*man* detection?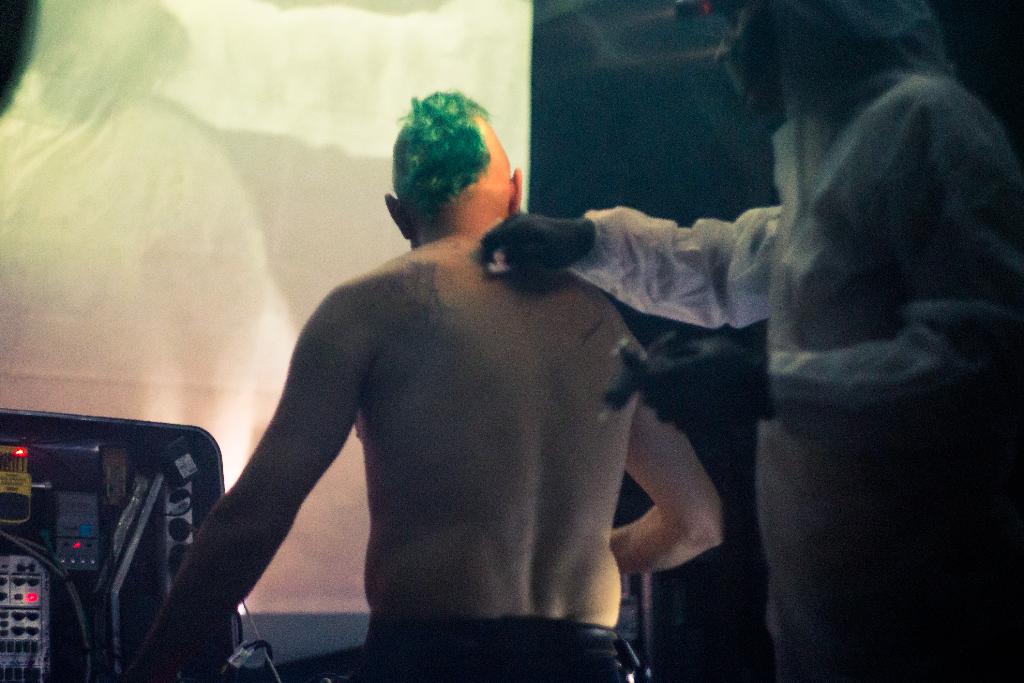
region(482, 0, 1021, 682)
